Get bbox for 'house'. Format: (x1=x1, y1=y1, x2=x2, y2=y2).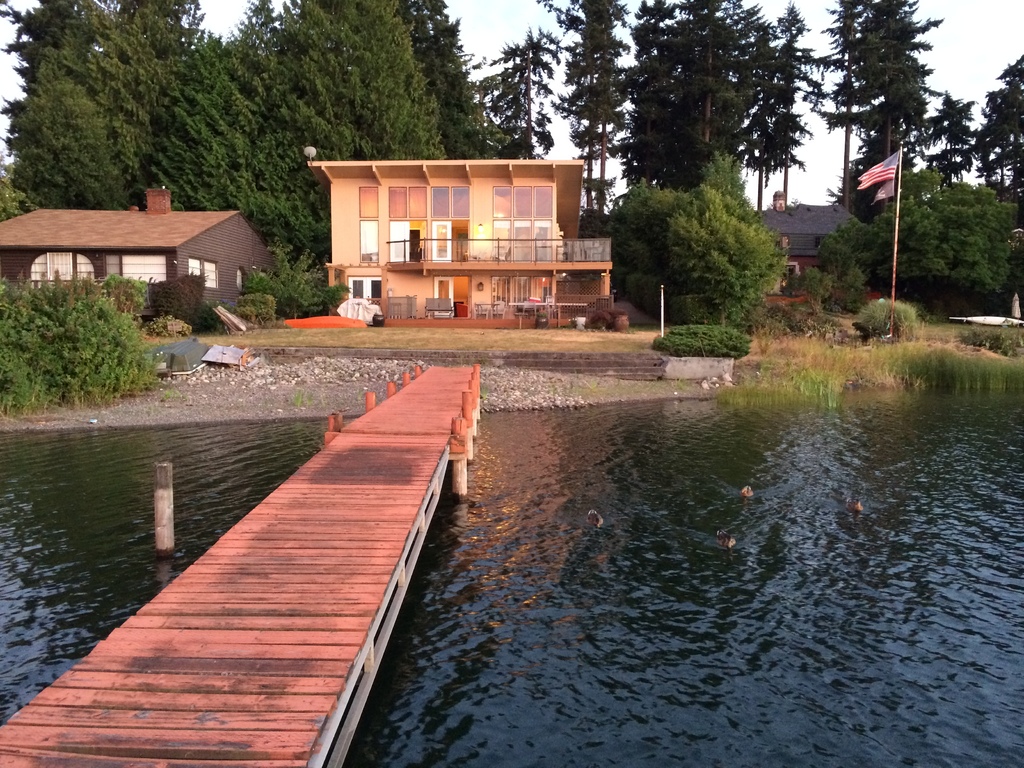
(x1=0, y1=187, x2=273, y2=316).
